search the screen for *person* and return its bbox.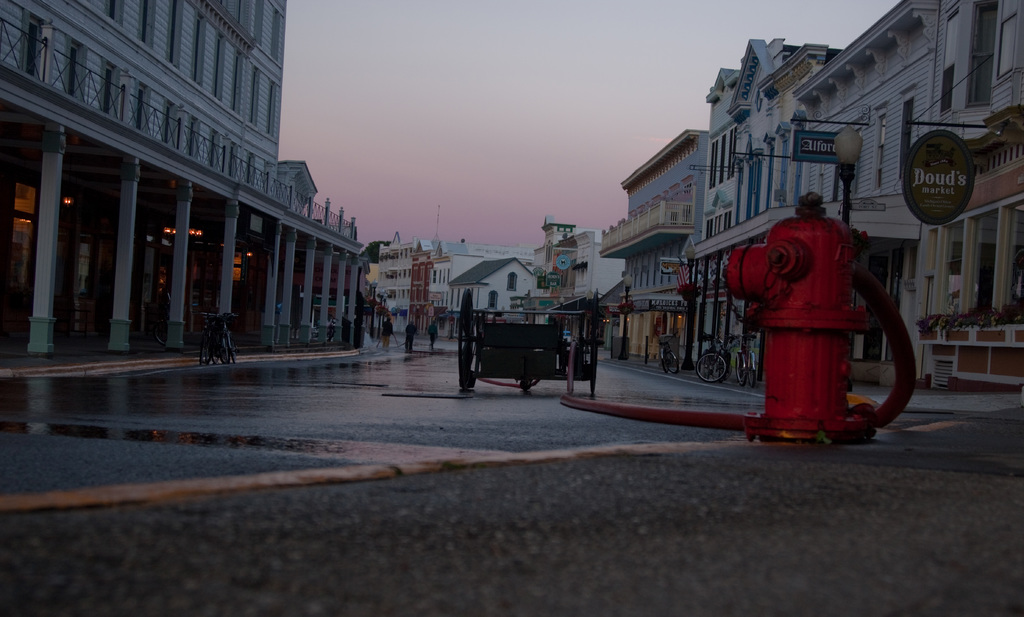
Found: locate(724, 175, 905, 441).
